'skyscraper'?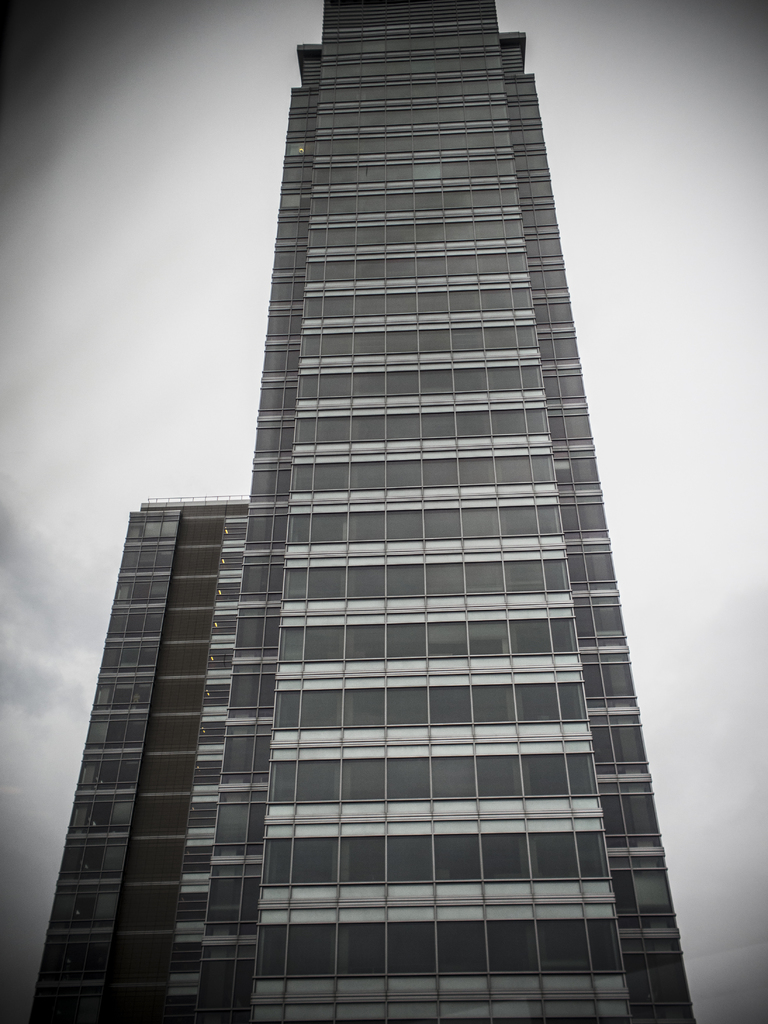
19,0,699,1023
